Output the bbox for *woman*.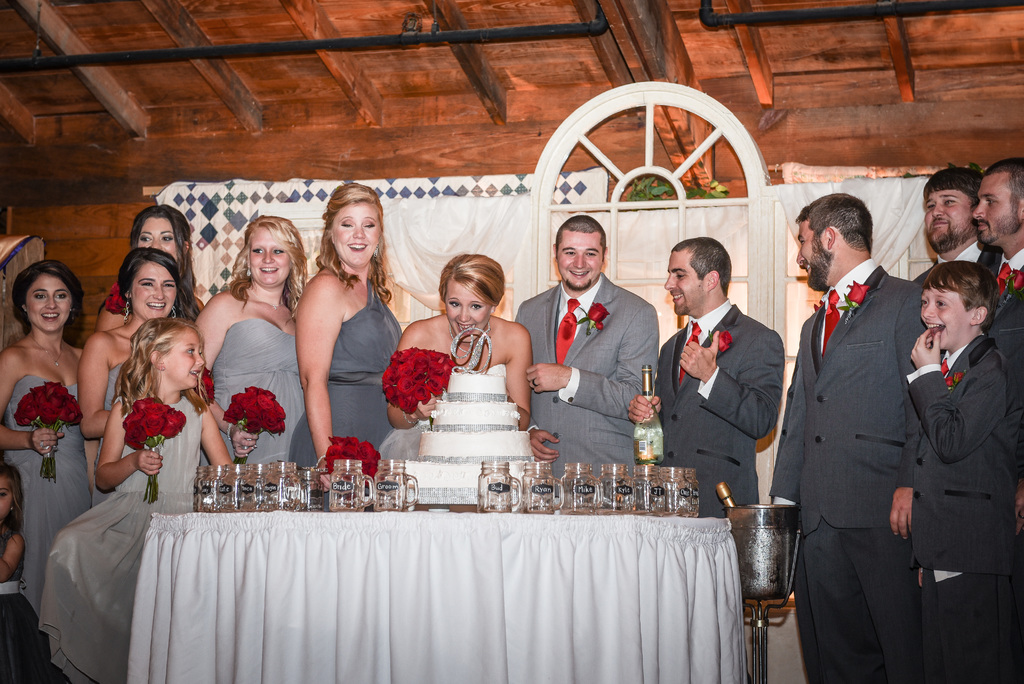
<box>193,210,326,473</box>.
